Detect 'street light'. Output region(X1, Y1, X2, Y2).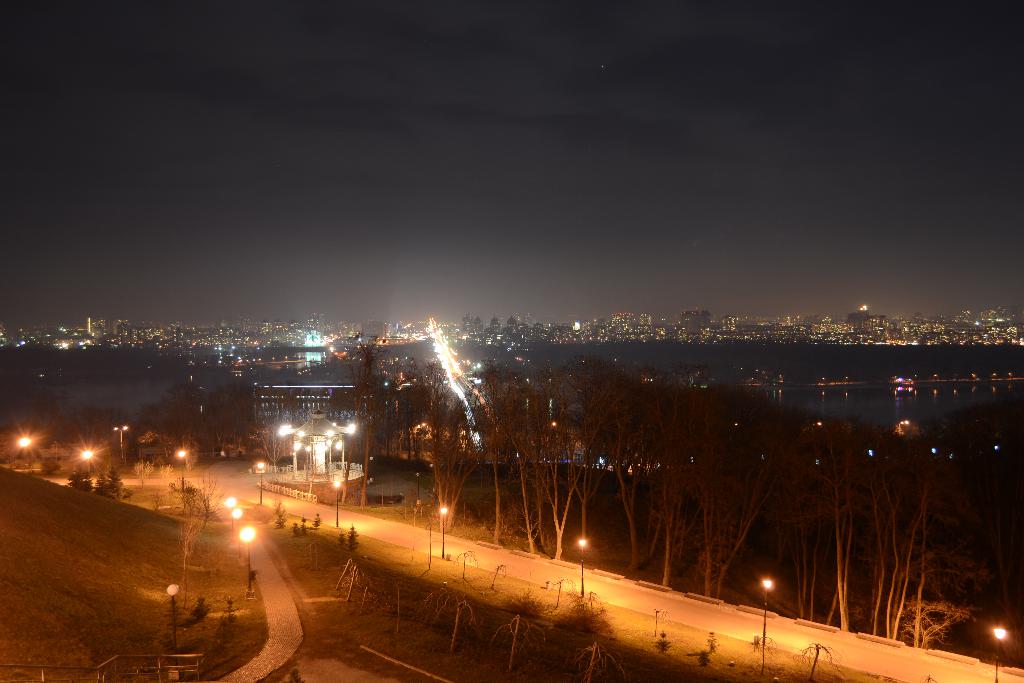
region(112, 425, 132, 457).
